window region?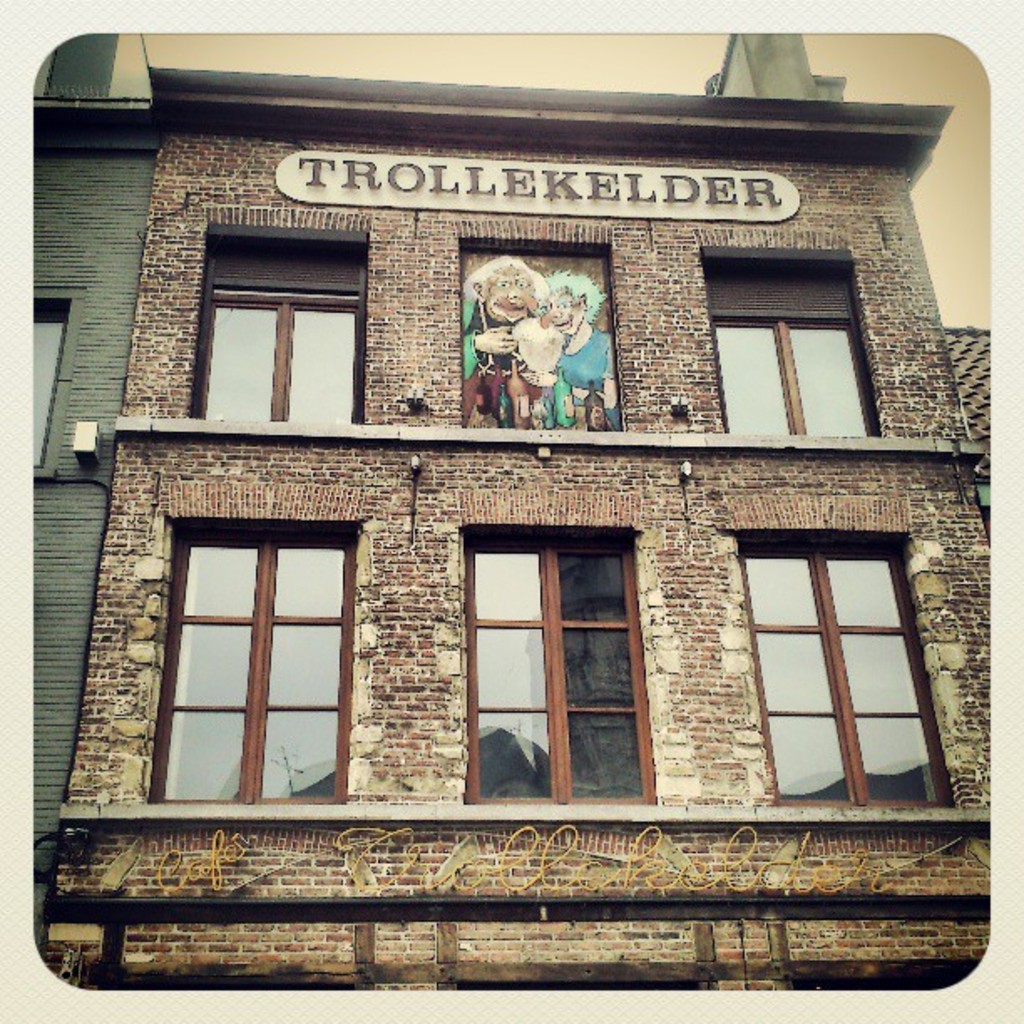
[x1=760, y1=509, x2=945, y2=817]
